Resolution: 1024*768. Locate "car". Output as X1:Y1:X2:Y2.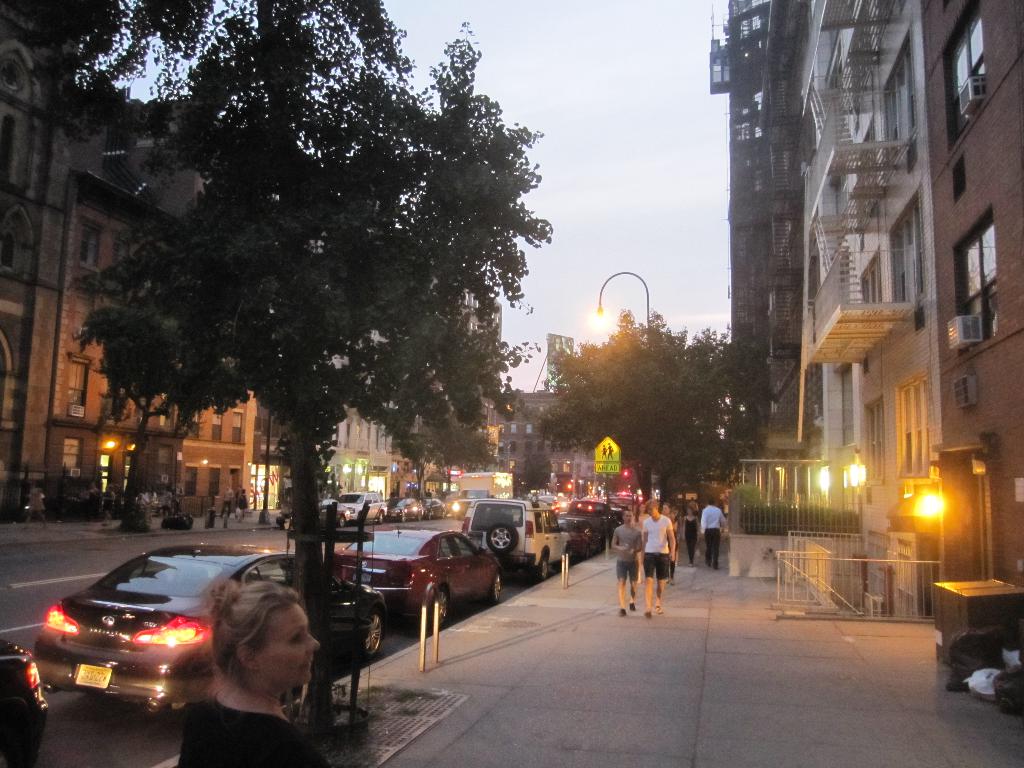
569:512:599:561.
